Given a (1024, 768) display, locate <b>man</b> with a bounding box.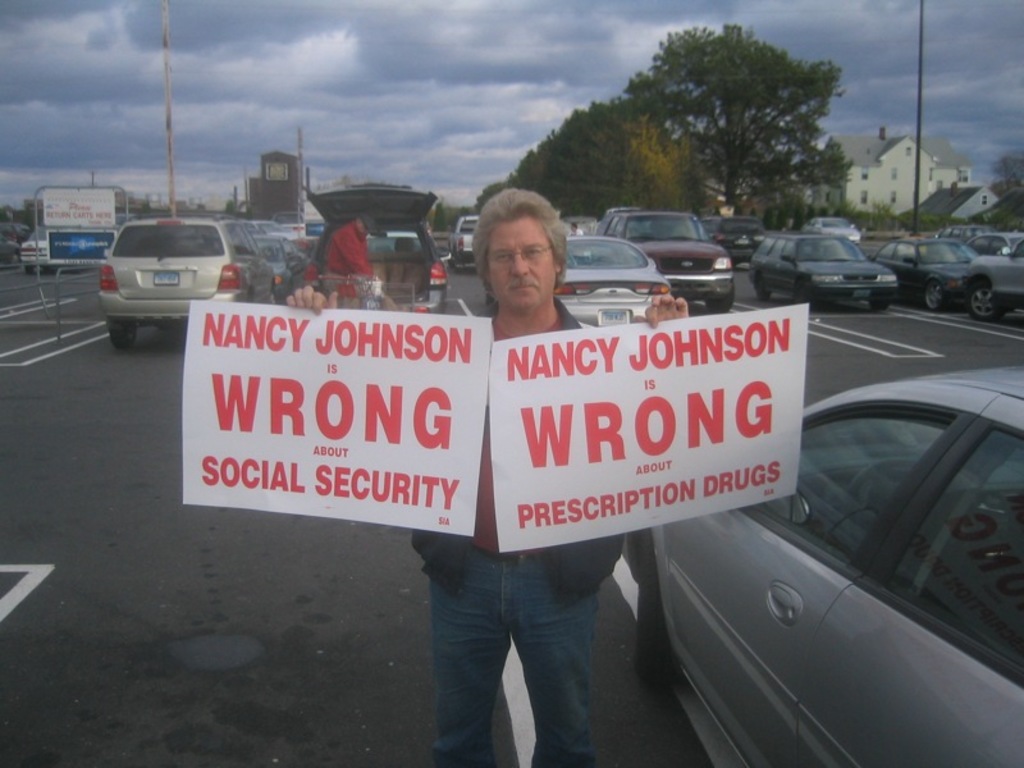
Located: (282, 178, 687, 767).
